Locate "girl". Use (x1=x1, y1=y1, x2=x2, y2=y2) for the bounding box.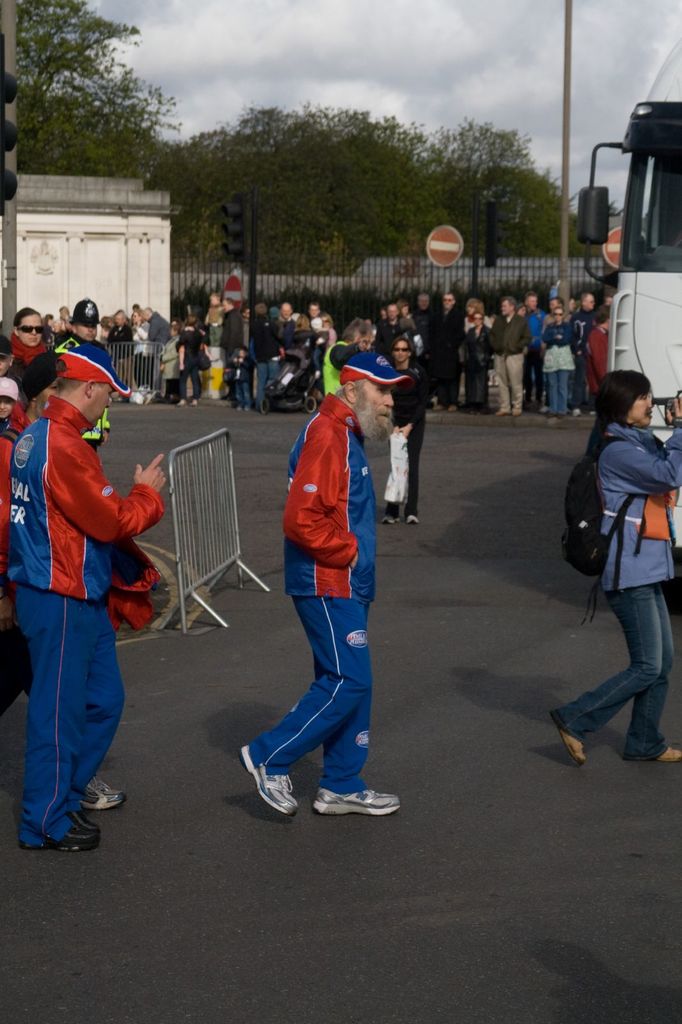
(x1=545, y1=364, x2=681, y2=776).
